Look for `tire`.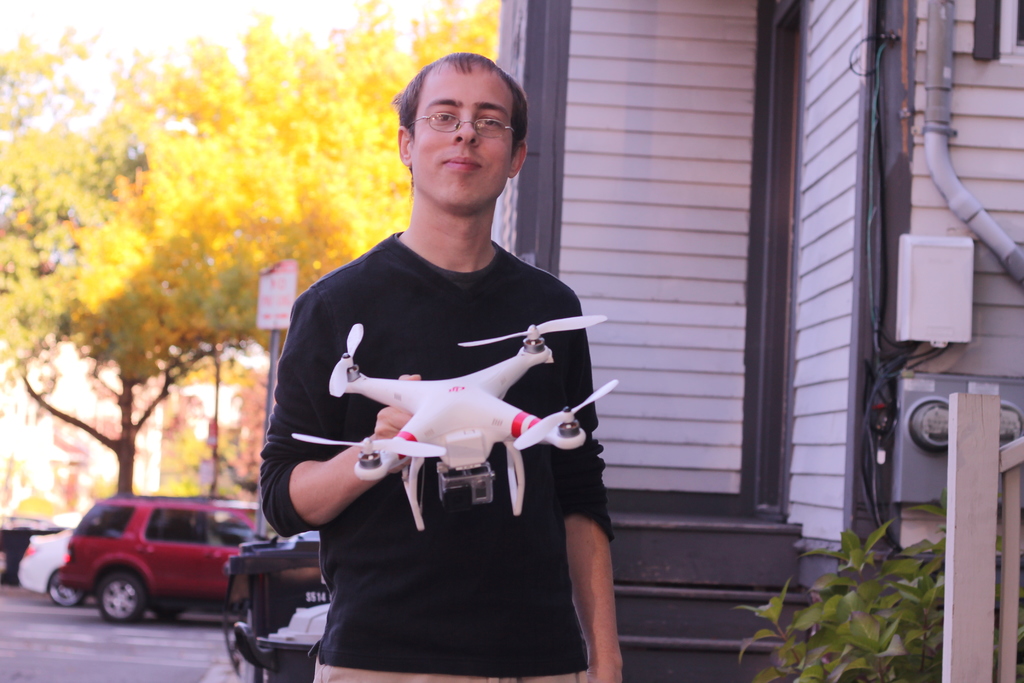
Found: 95:568:146:625.
